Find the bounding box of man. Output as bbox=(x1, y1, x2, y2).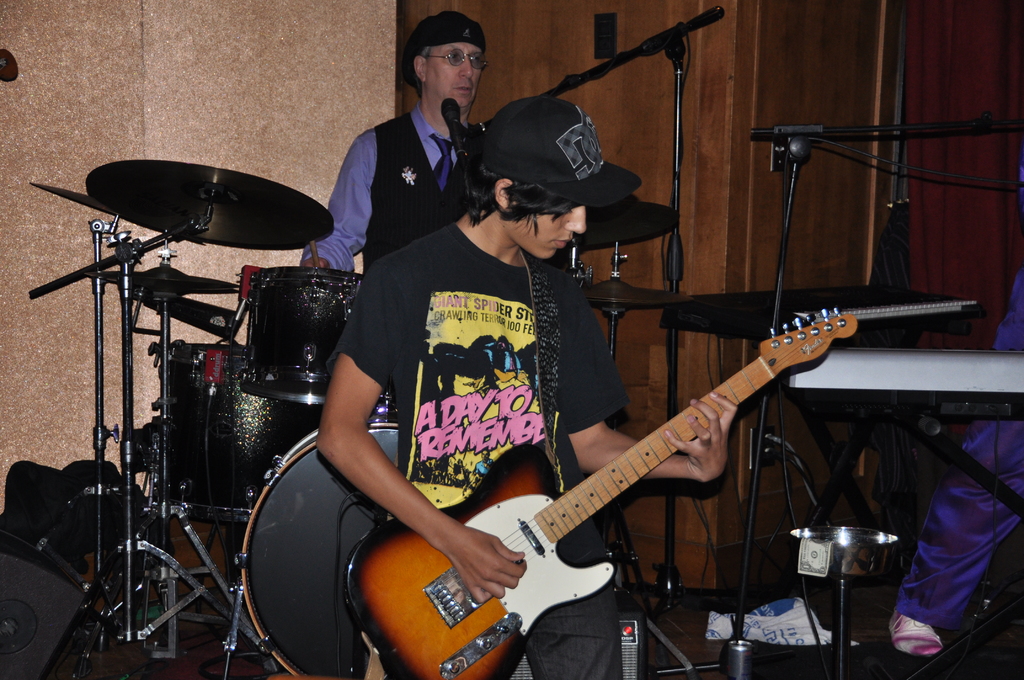
bbox=(267, 11, 490, 286).
